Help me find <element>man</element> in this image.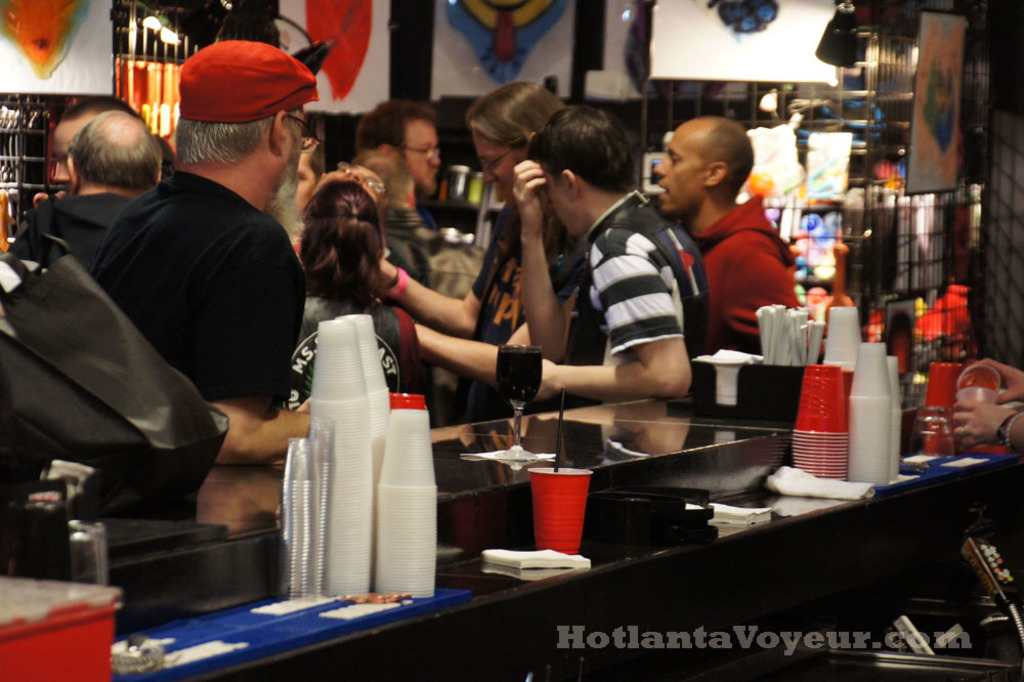
Found it: [x1=49, y1=98, x2=139, y2=188].
